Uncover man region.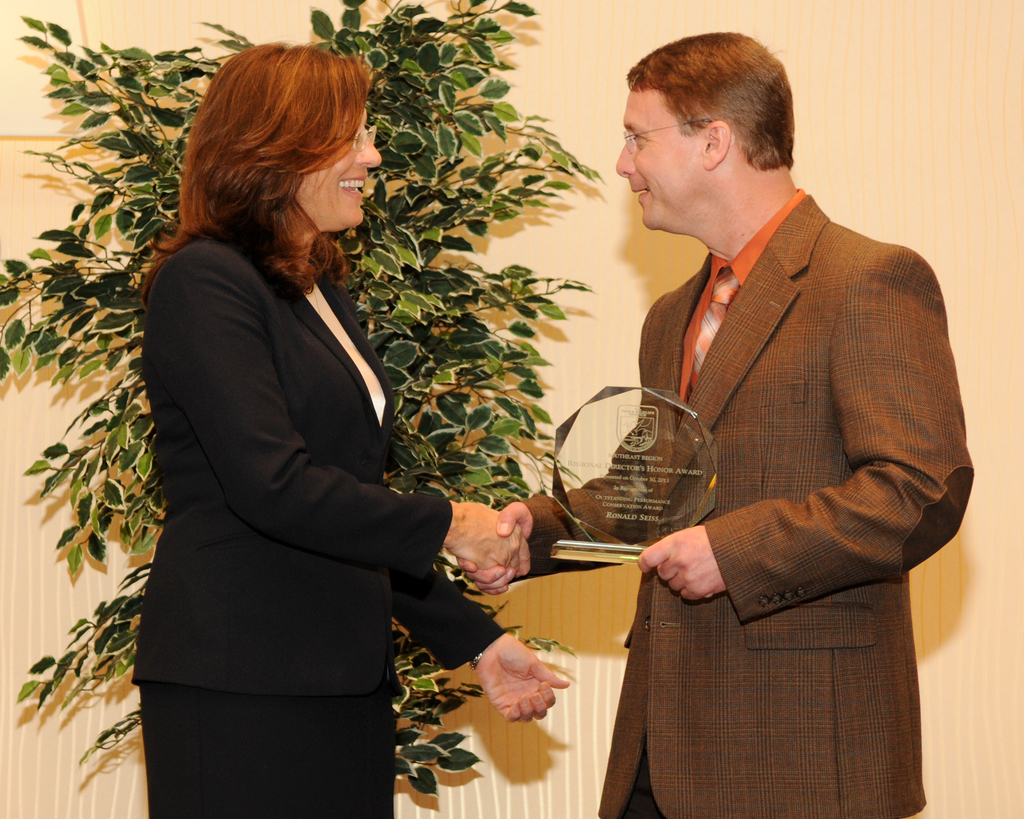
Uncovered: BBox(545, 22, 959, 781).
